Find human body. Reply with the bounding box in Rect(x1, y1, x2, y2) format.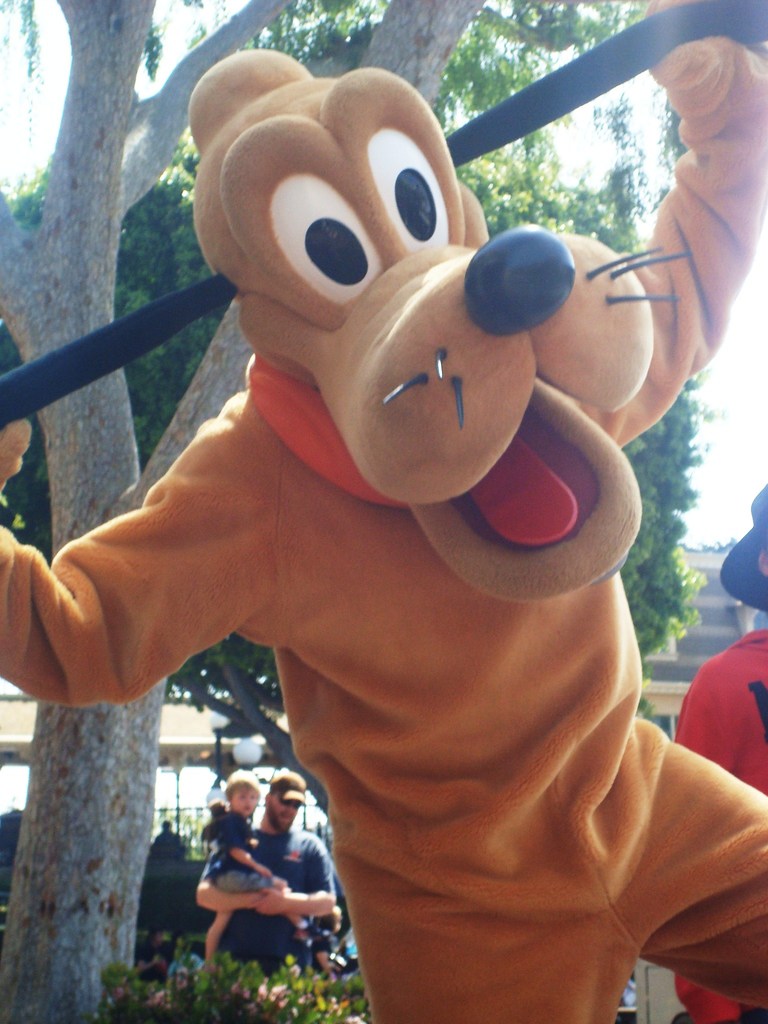
Rect(191, 826, 331, 973).
